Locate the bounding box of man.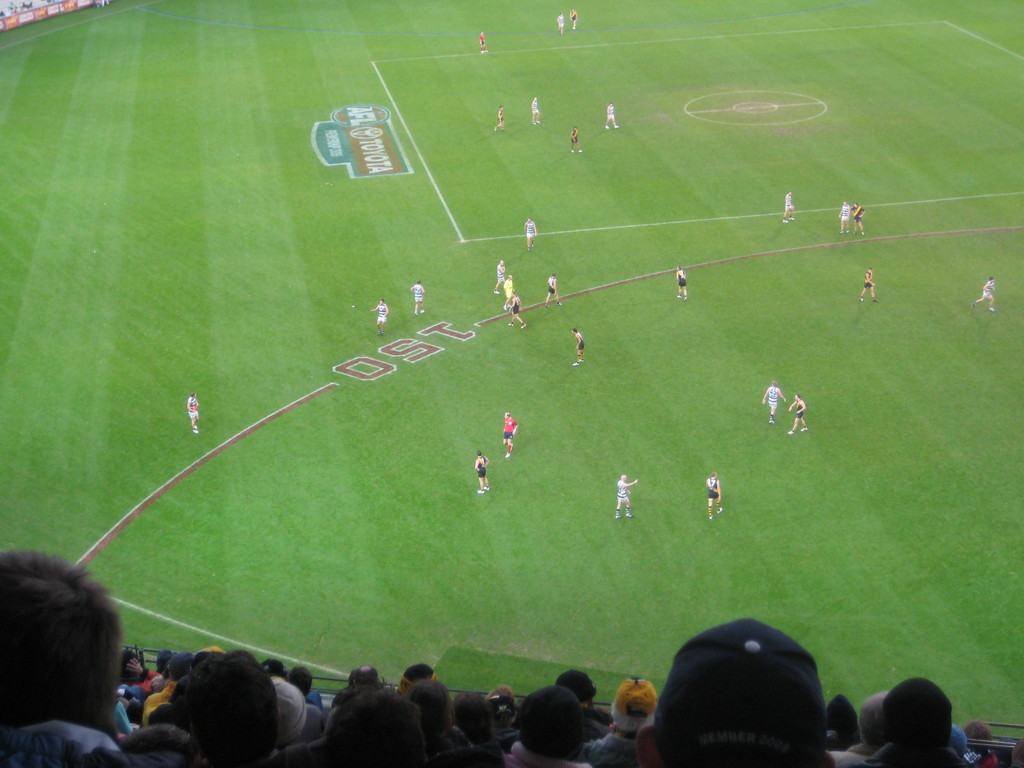
Bounding box: 291 668 321 703.
